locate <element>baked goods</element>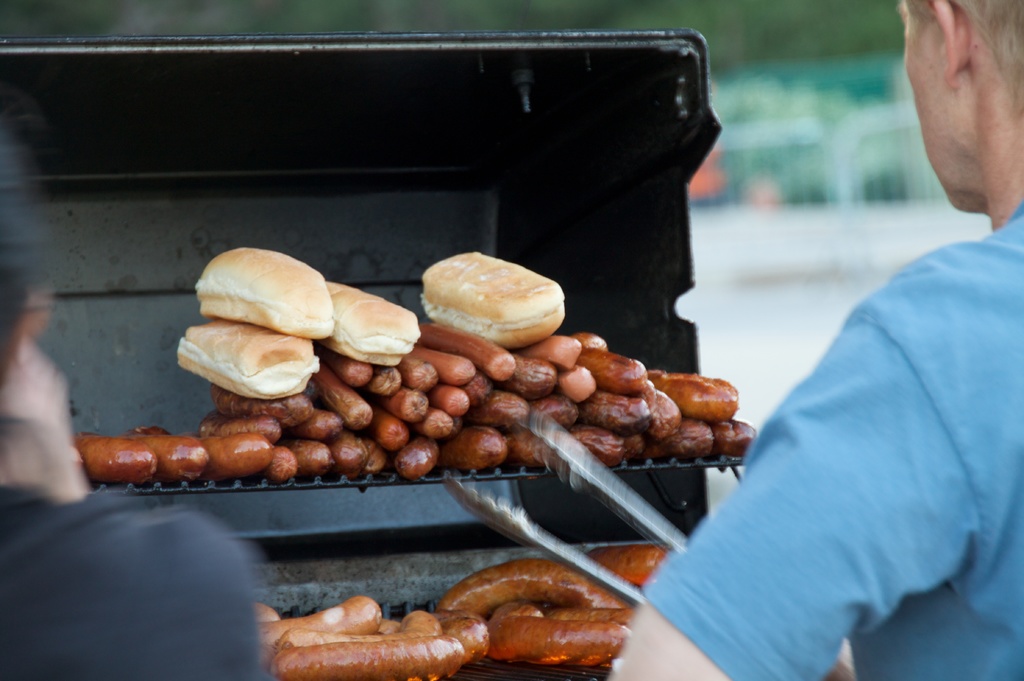
x1=191 y1=246 x2=334 y2=340
